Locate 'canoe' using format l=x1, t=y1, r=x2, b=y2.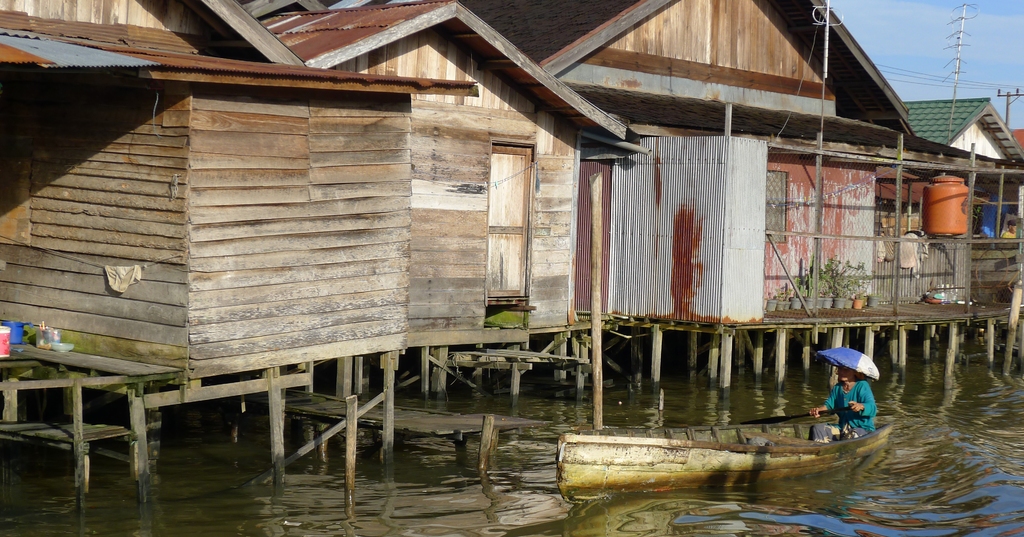
l=545, t=399, r=907, b=495.
